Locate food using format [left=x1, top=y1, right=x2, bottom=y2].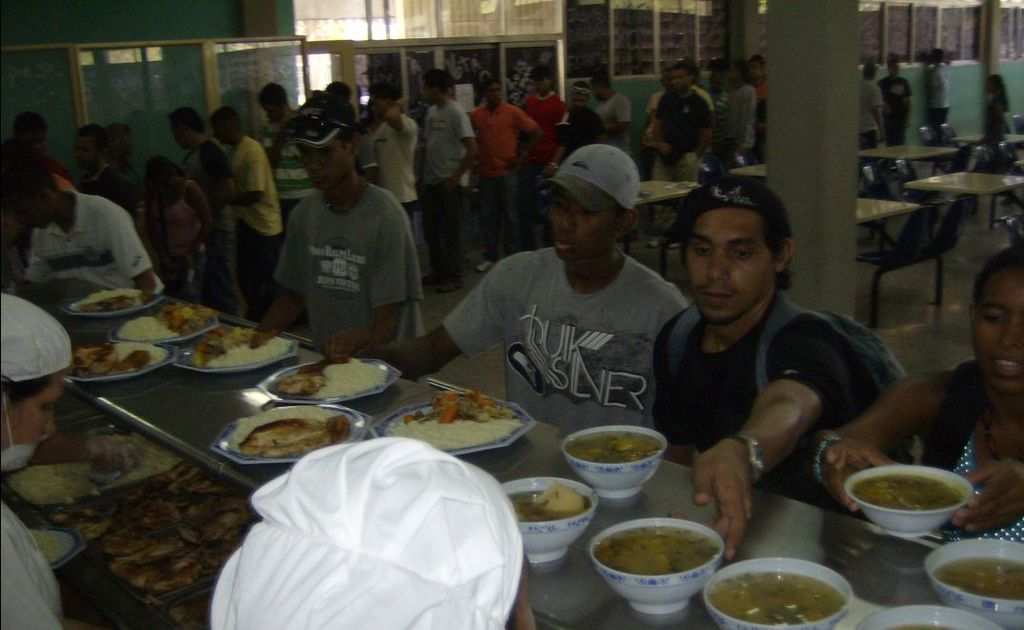
[left=55, top=463, right=256, bottom=596].
